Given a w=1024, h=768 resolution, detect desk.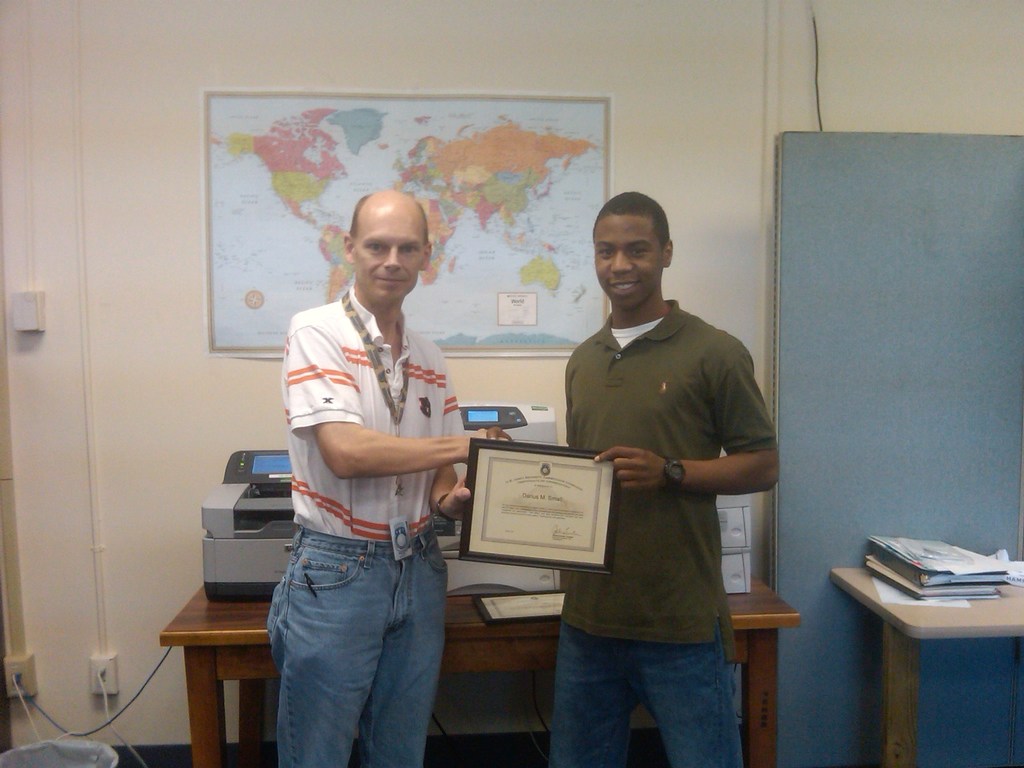
<region>828, 561, 1023, 767</region>.
